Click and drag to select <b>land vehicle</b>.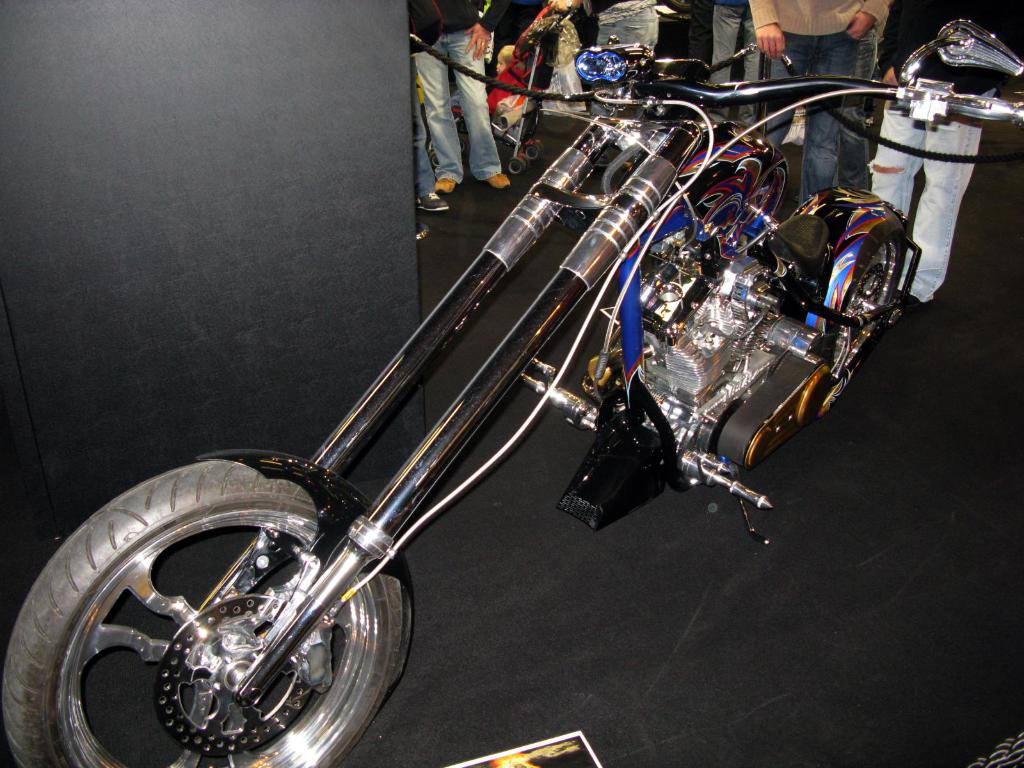
Selection: box(60, 57, 968, 743).
